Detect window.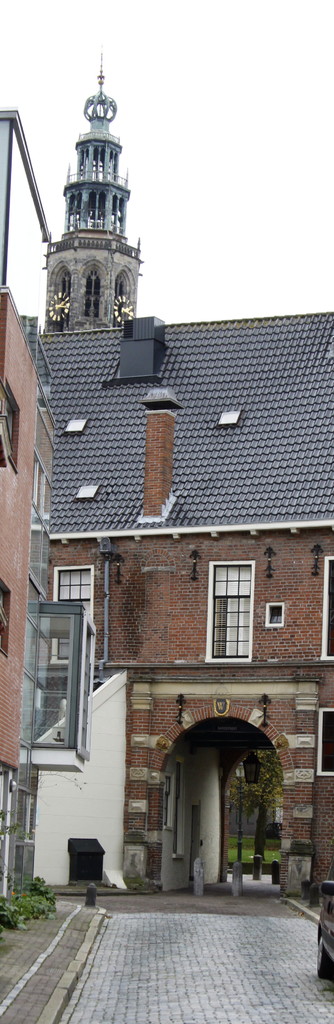
Detected at [x1=0, y1=378, x2=19, y2=464].
